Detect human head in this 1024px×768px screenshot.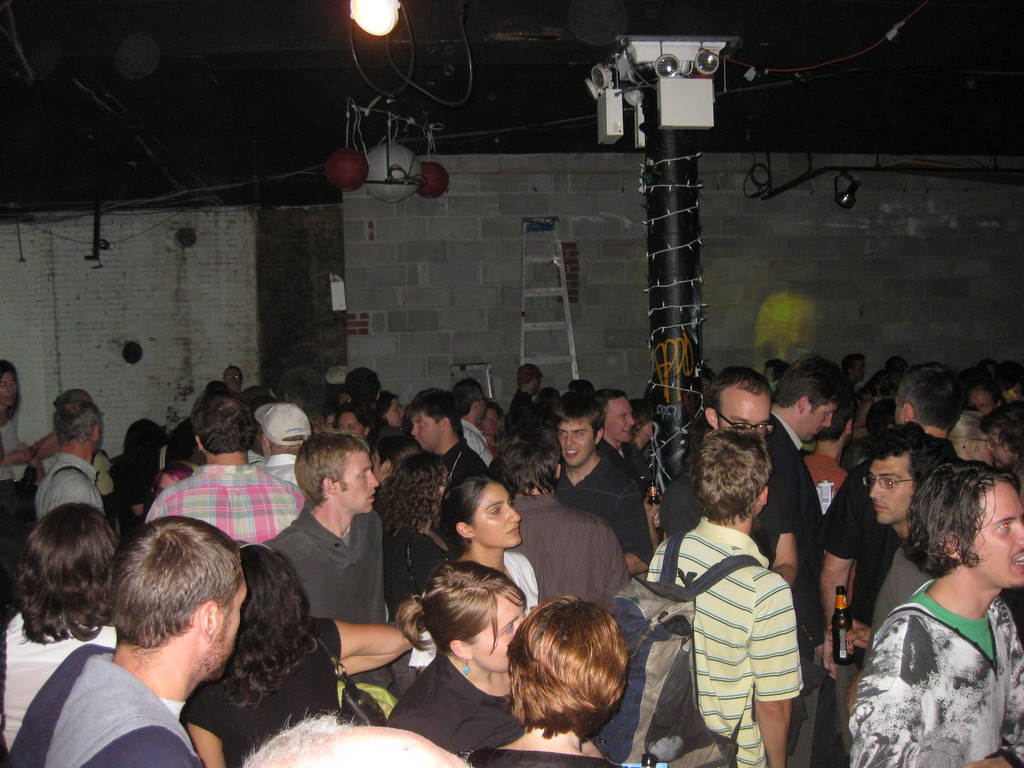
Detection: {"x1": 701, "y1": 367, "x2": 717, "y2": 393}.
